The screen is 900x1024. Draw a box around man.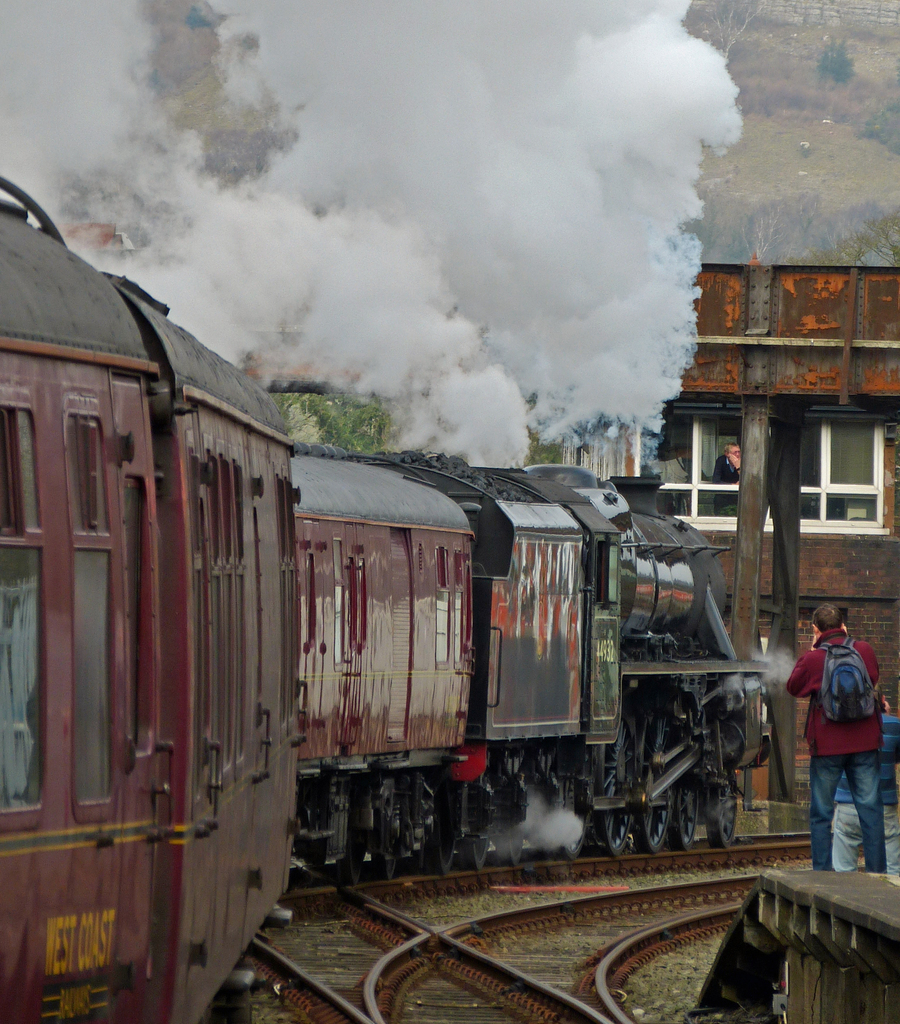
select_region(805, 607, 898, 853).
